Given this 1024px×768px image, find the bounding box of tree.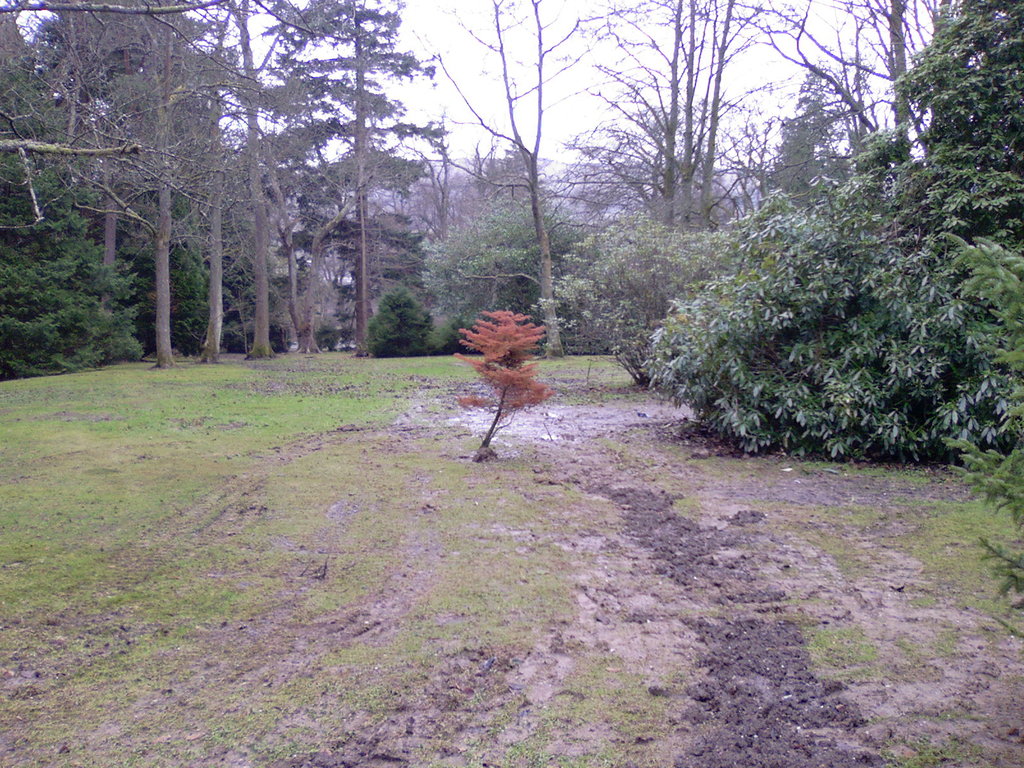
{"left": 440, "top": 0, "right": 610, "bottom": 343}.
